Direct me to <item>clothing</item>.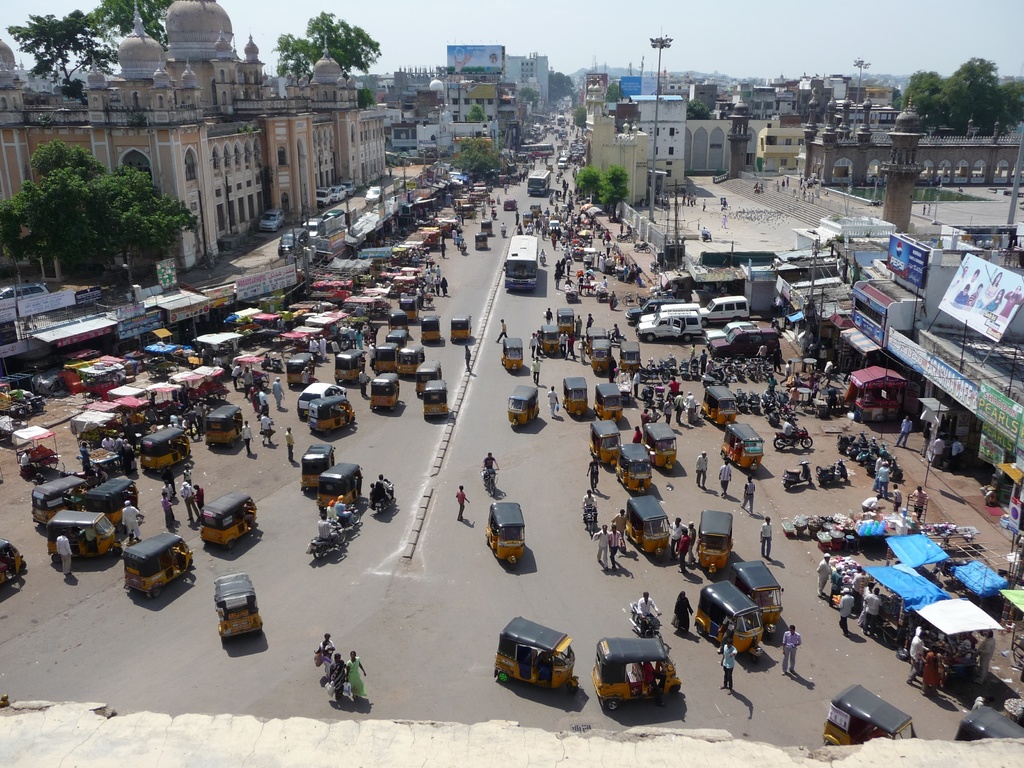
Direction: <bbox>484, 457, 498, 479</bbox>.
